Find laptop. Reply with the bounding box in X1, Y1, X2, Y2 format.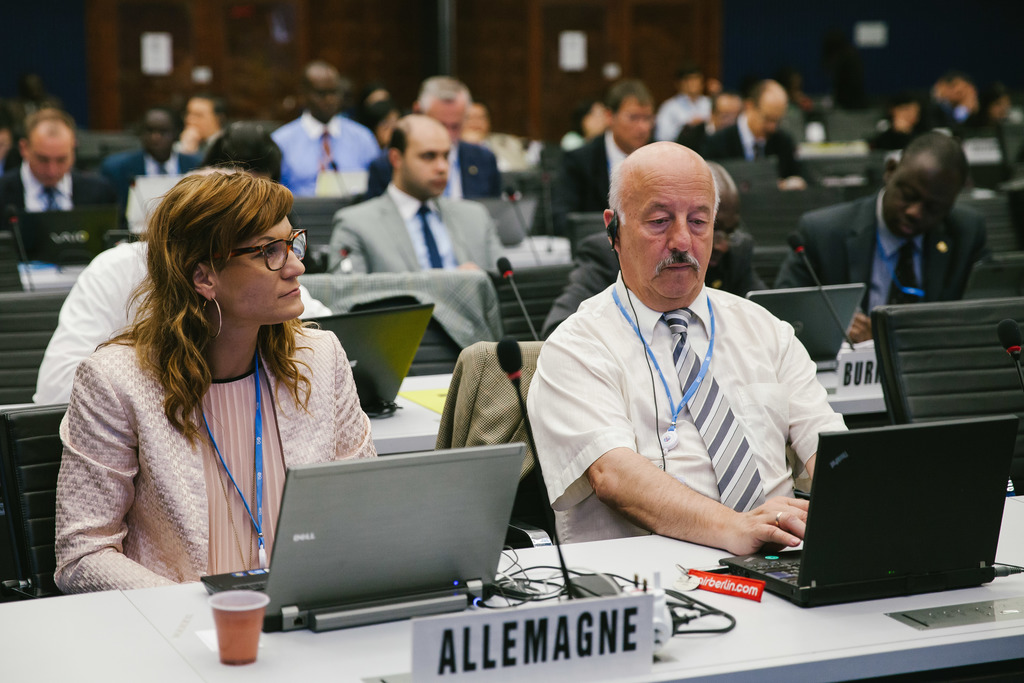
301, 302, 436, 416.
